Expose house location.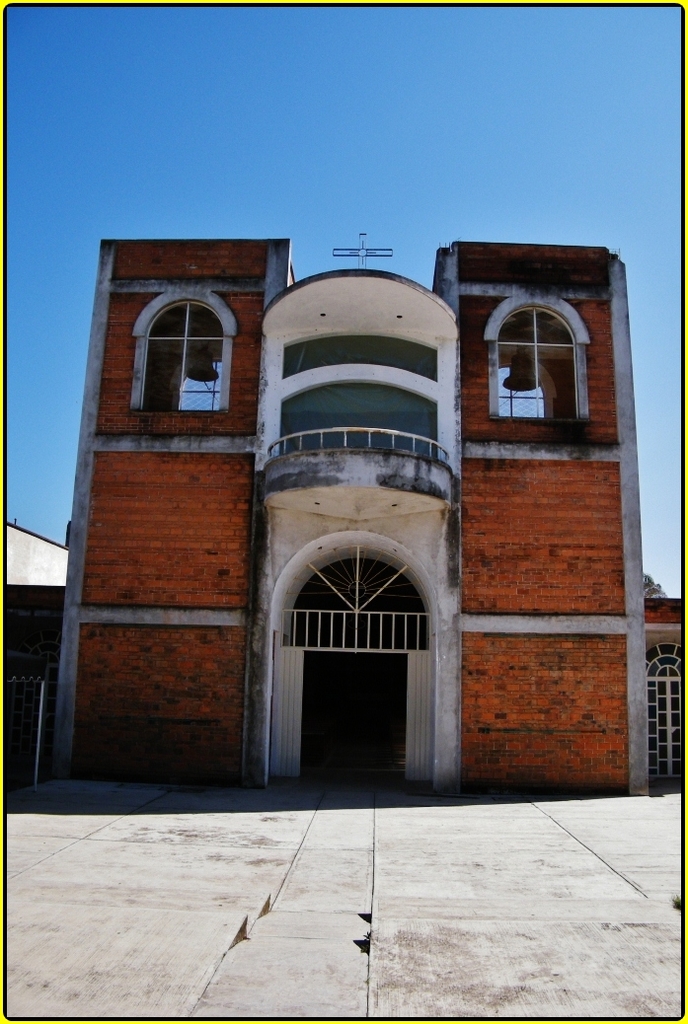
Exposed at crop(77, 228, 640, 798).
